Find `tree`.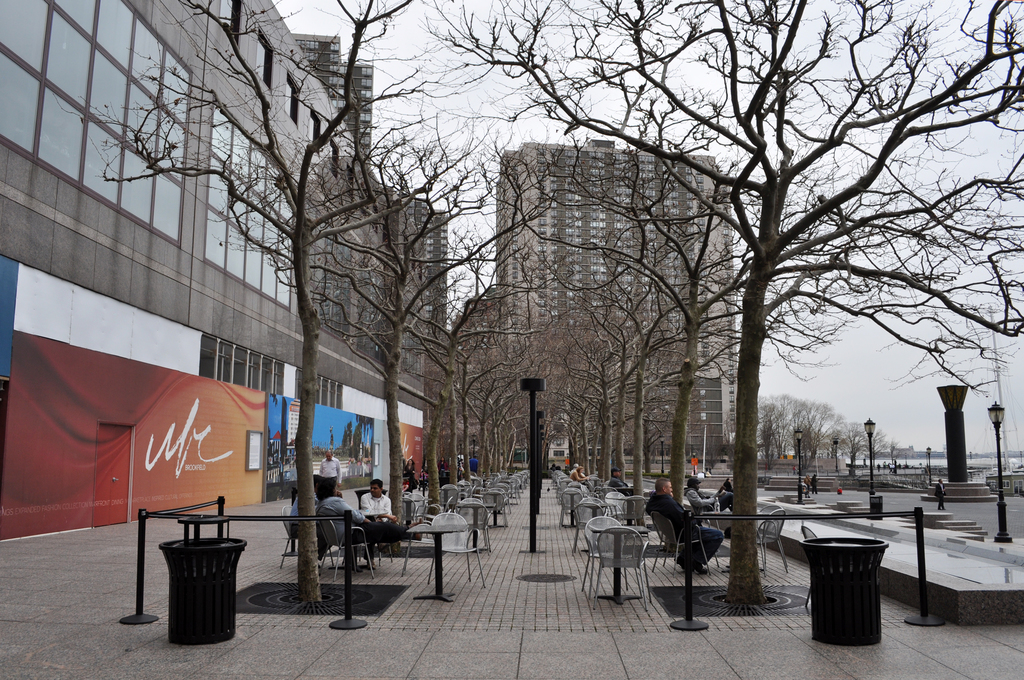
[left=76, top=0, right=561, bottom=605].
